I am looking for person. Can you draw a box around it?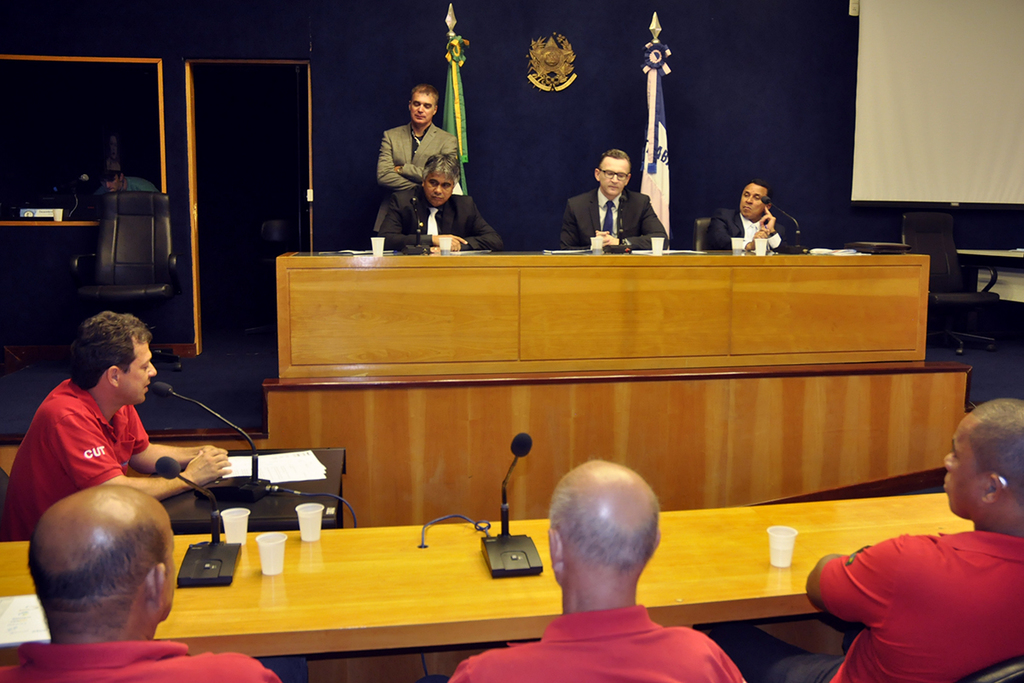
Sure, the bounding box is (442, 464, 743, 682).
